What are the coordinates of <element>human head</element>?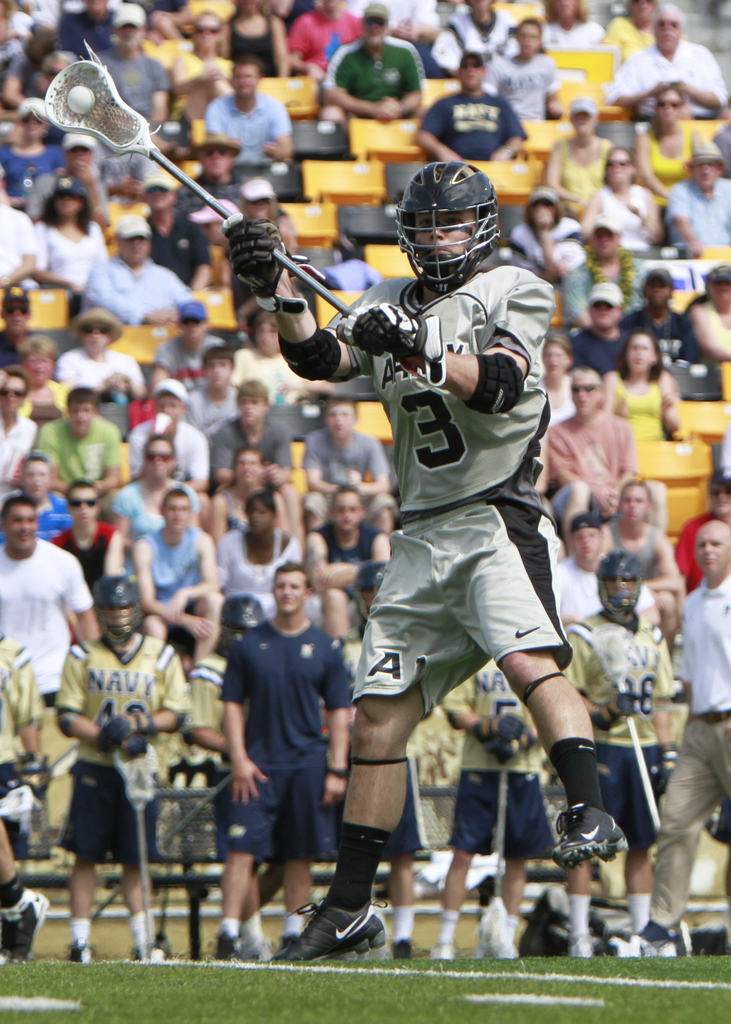
(x1=0, y1=374, x2=30, y2=419).
